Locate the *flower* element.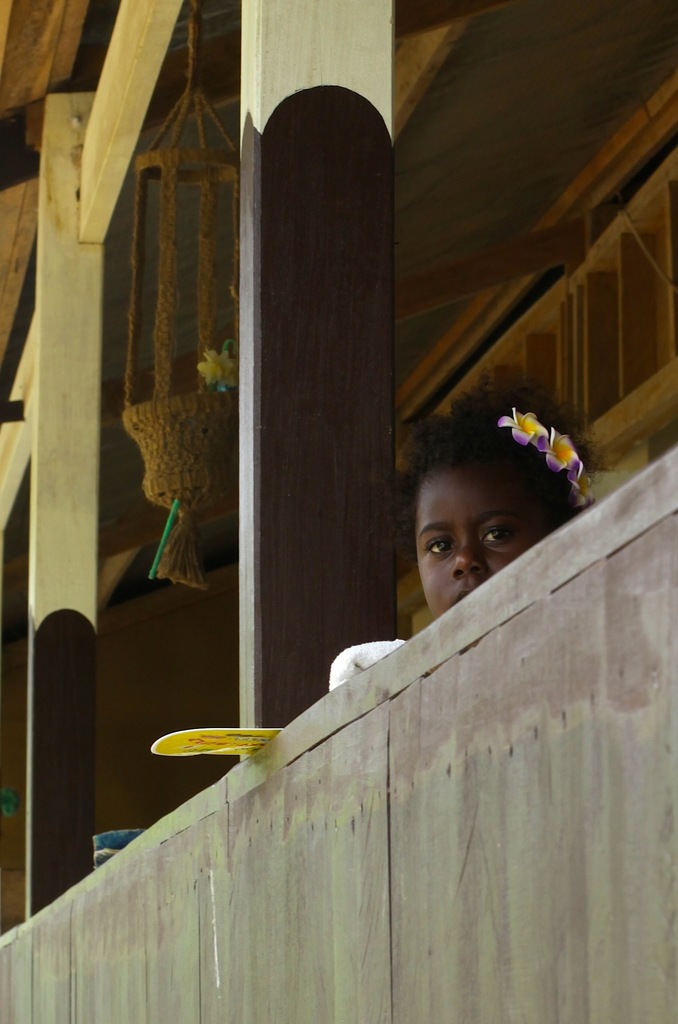
Element bbox: [540,427,582,471].
